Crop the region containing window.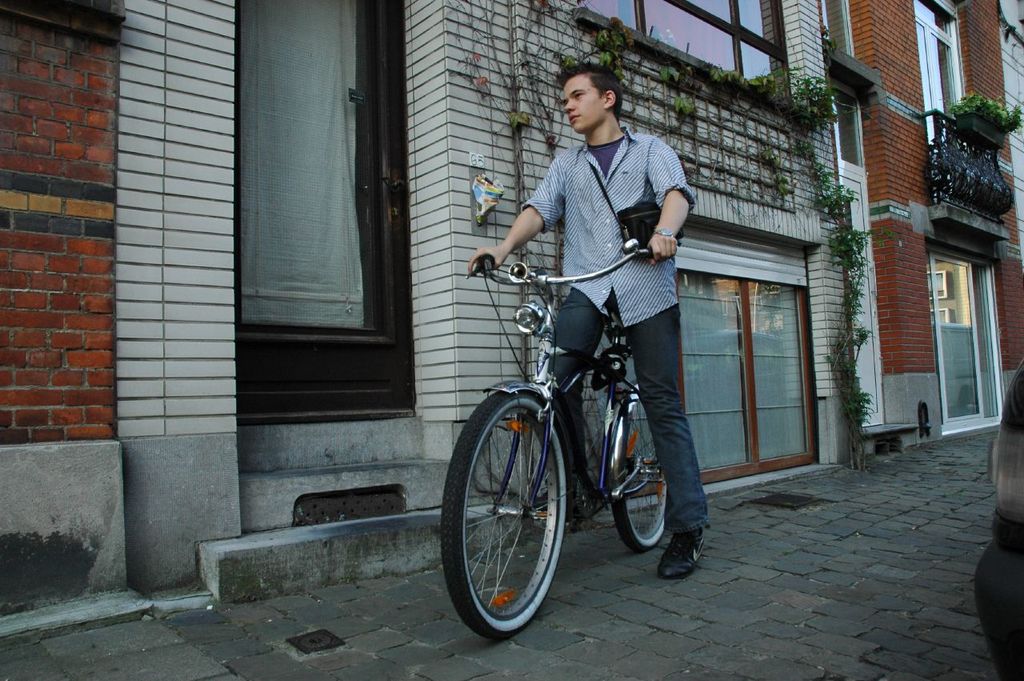
Crop region: (x1=914, y1=0, x2=978, y2=202).
